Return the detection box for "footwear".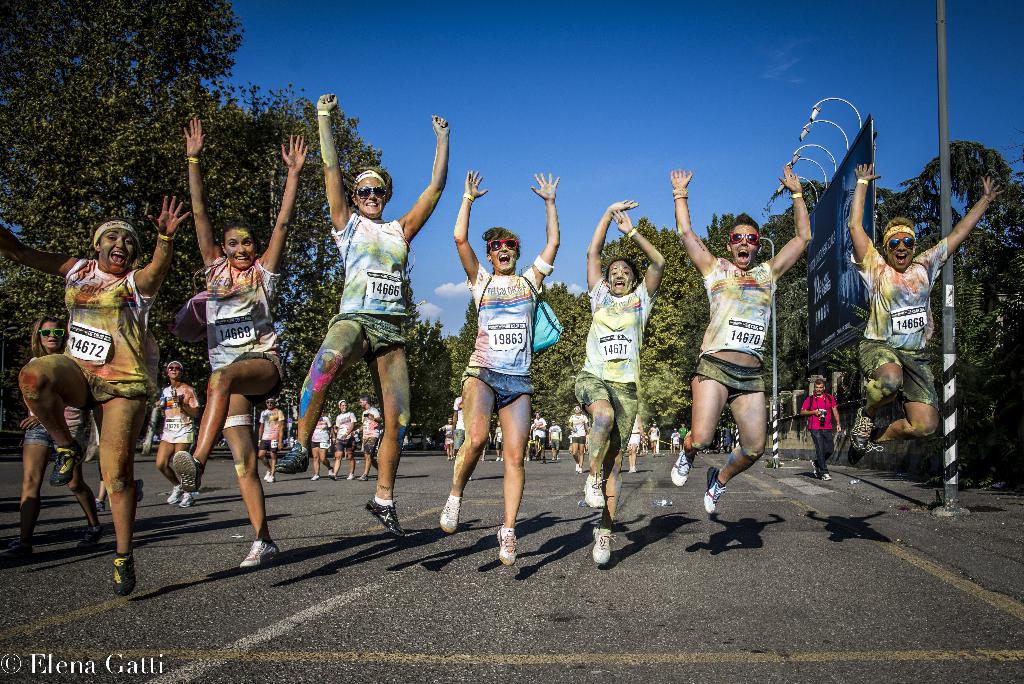
pyautogui.locateOnScreen(849, 428, 884, 466).
